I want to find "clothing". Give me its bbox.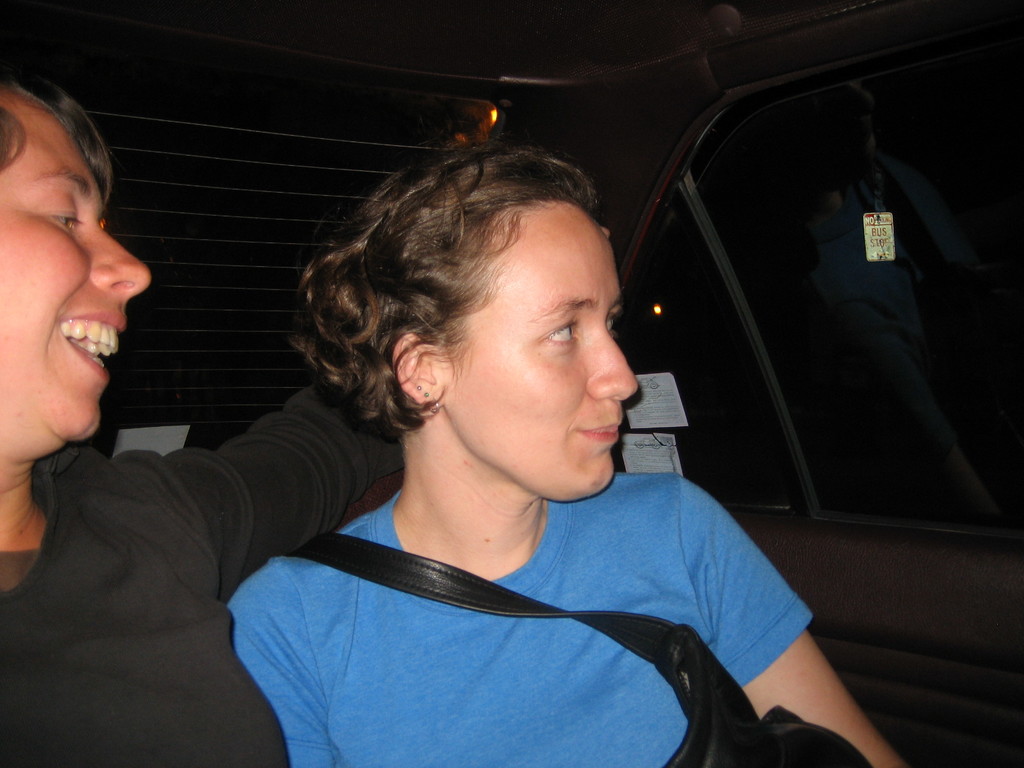
<box>0,383,406,766</box>.
